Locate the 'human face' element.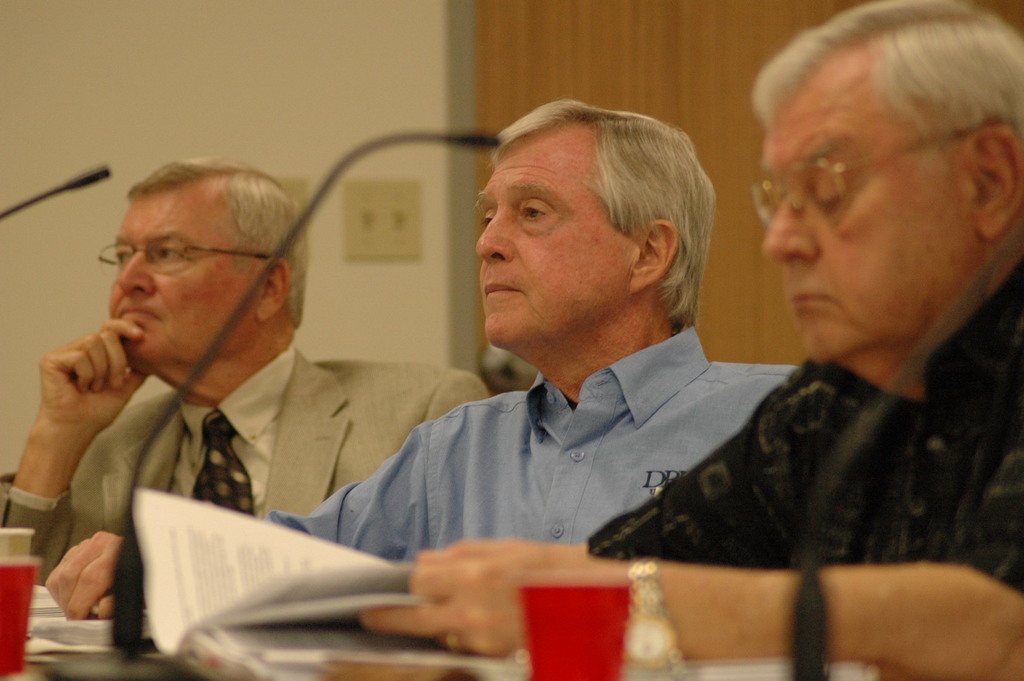
Element bbox: 756, 82, 961, 365.
